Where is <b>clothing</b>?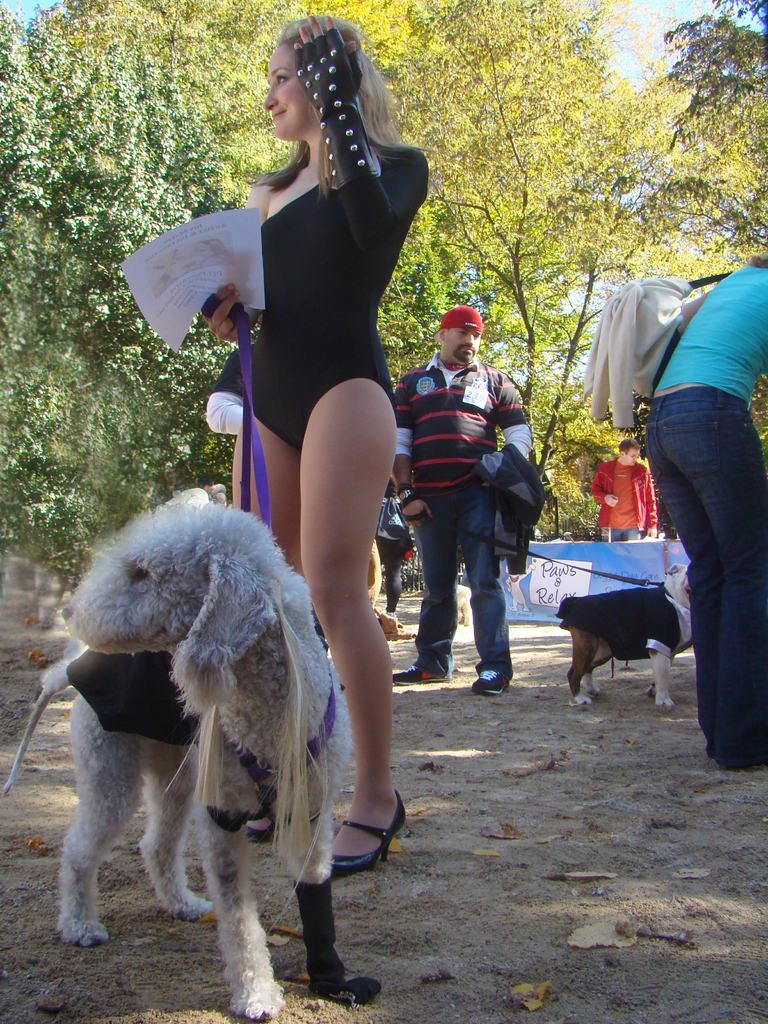
[373, 484, 413, 608].
